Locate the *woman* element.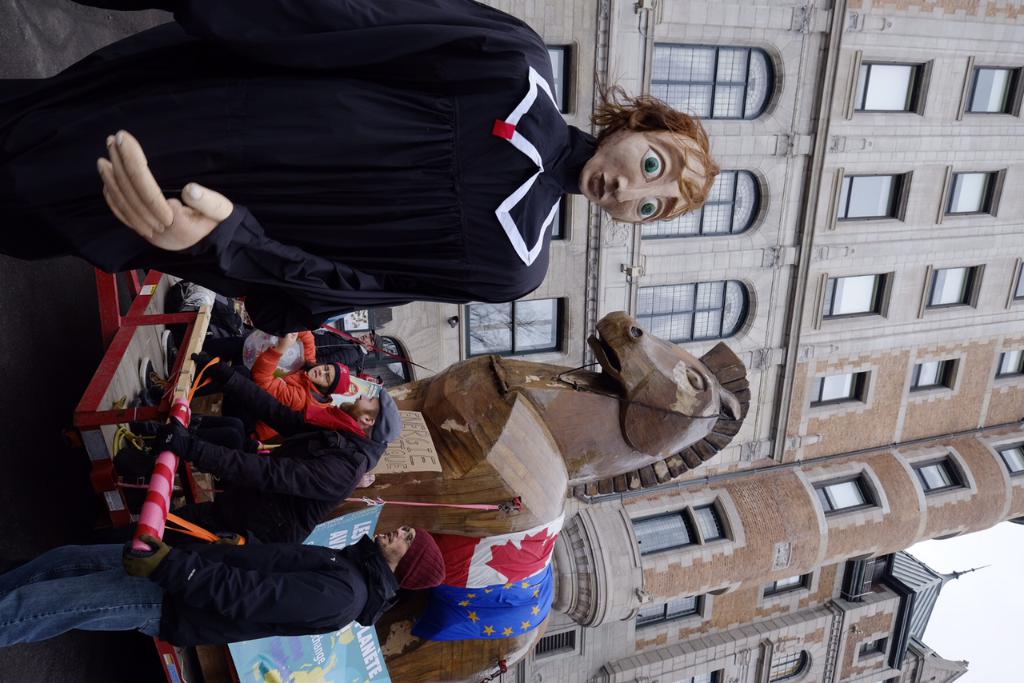
Element bbox: BBox(137, 330, 353, 445).
